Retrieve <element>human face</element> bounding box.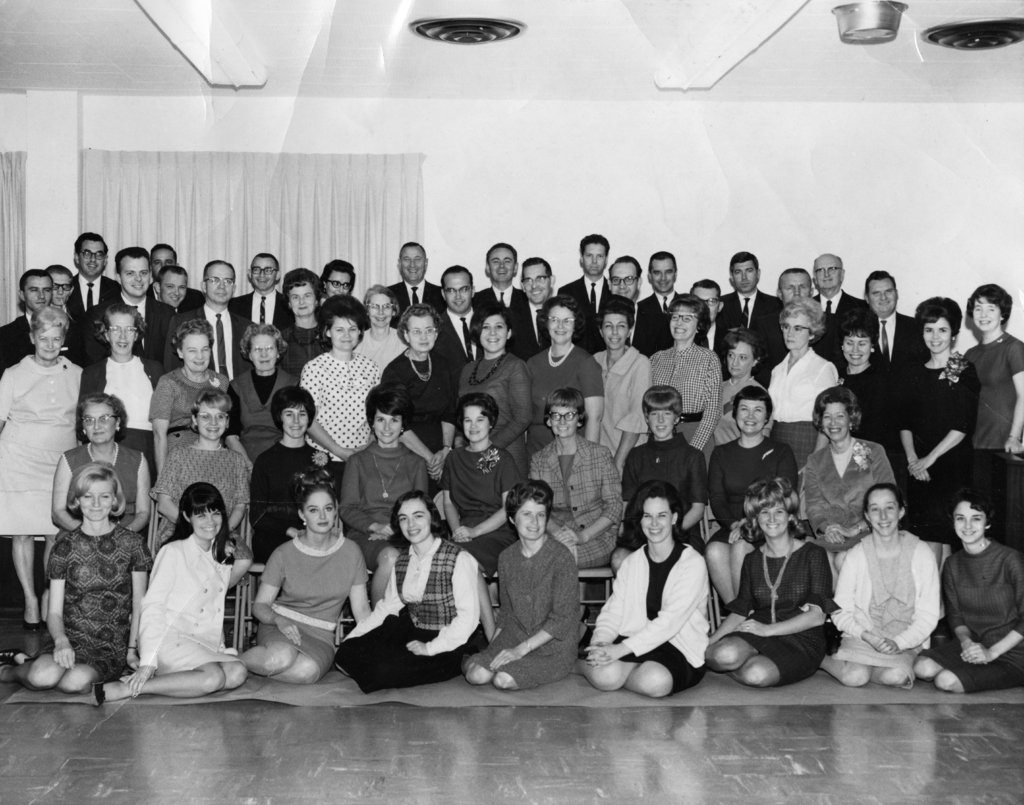
Bounding box: Rect(479, 313, 506, 352).
